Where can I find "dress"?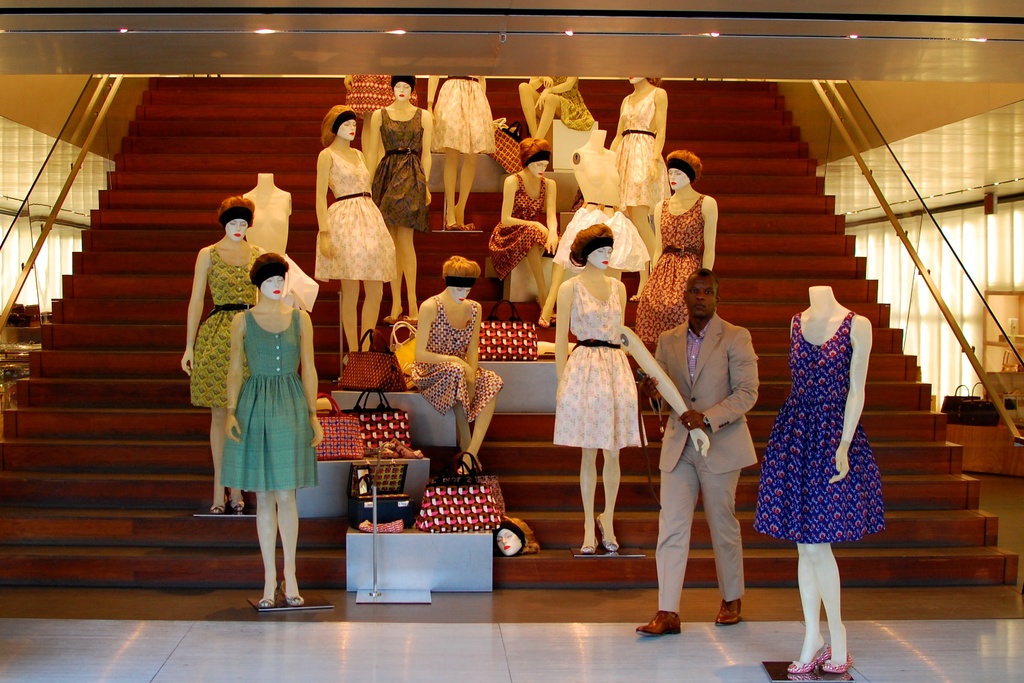
You can find it at (555,277,650,447).
